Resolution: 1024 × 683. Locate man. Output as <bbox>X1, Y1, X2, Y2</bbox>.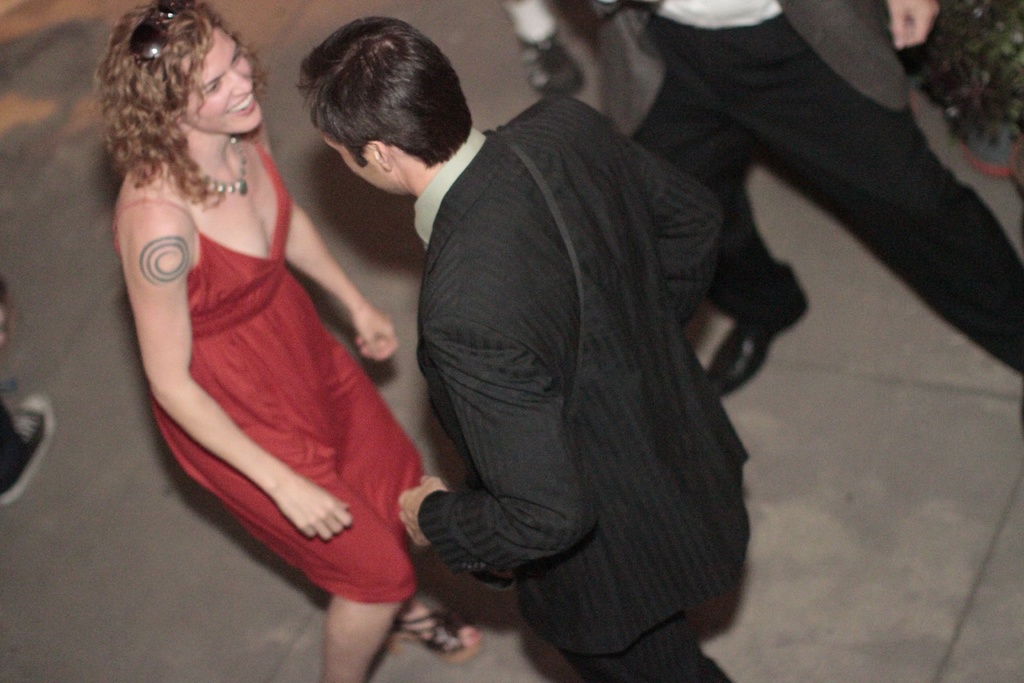
<bbox>356, 60, 790, 647</bbox>.
